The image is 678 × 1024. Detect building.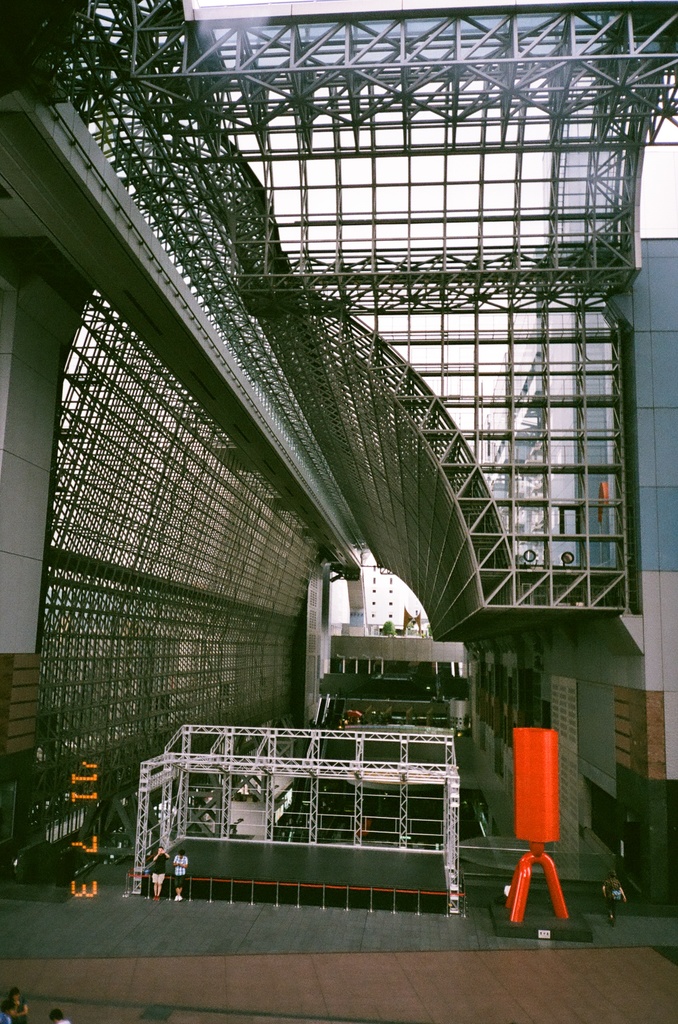
Detection: (x1=320, y1=538, x2=468, y2=720).
